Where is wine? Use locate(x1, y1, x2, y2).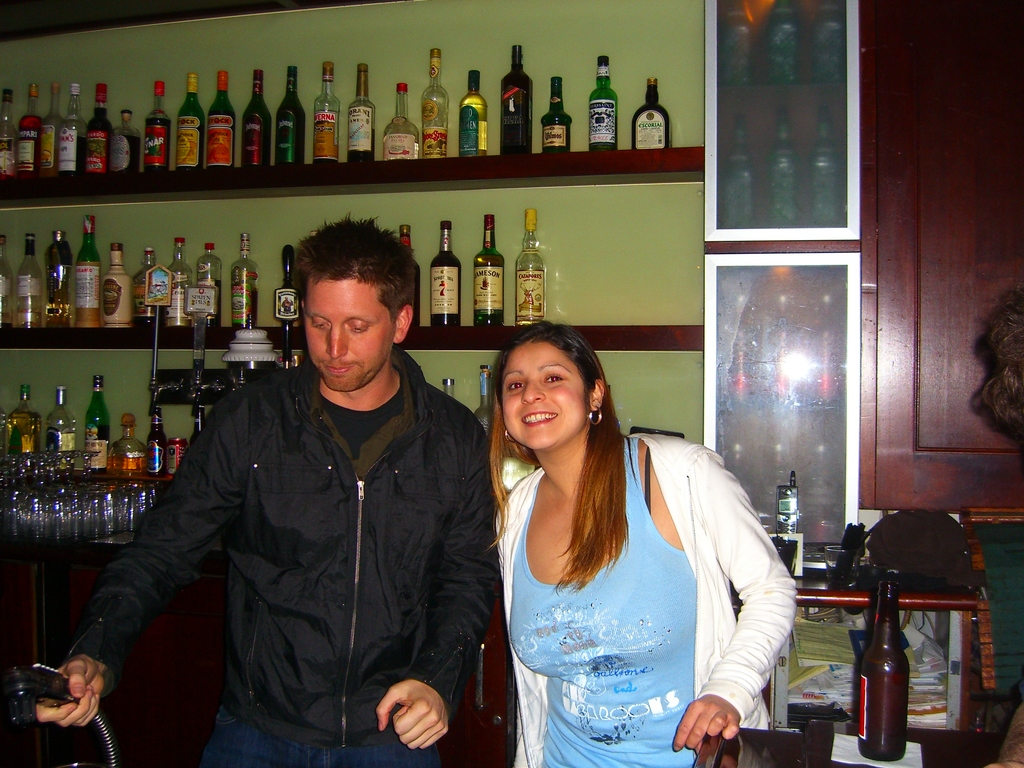
locate(108, 409, 148, 478).
